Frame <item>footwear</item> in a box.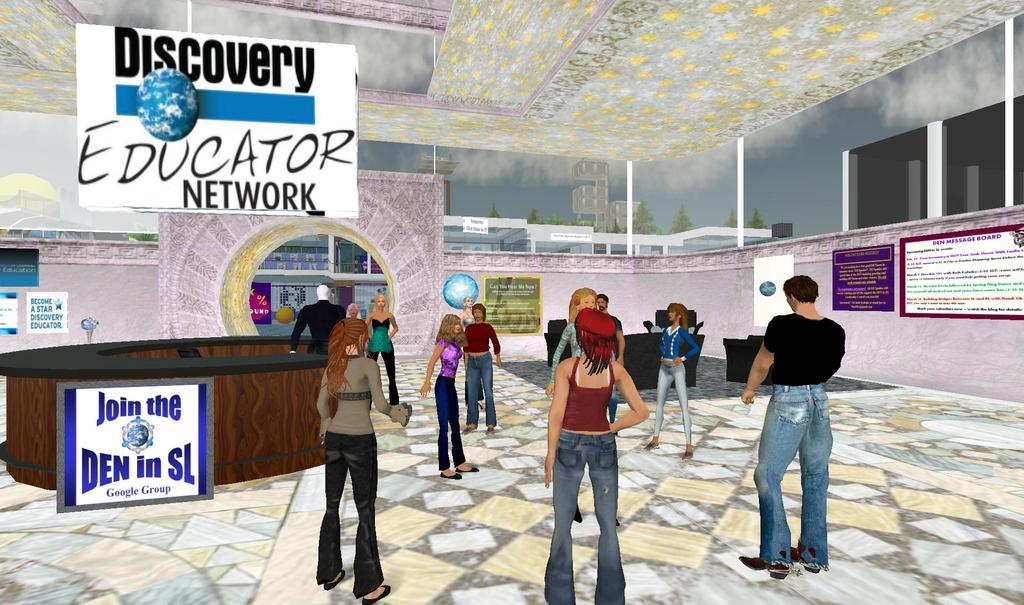
box=[733, 555, 790, 576].
